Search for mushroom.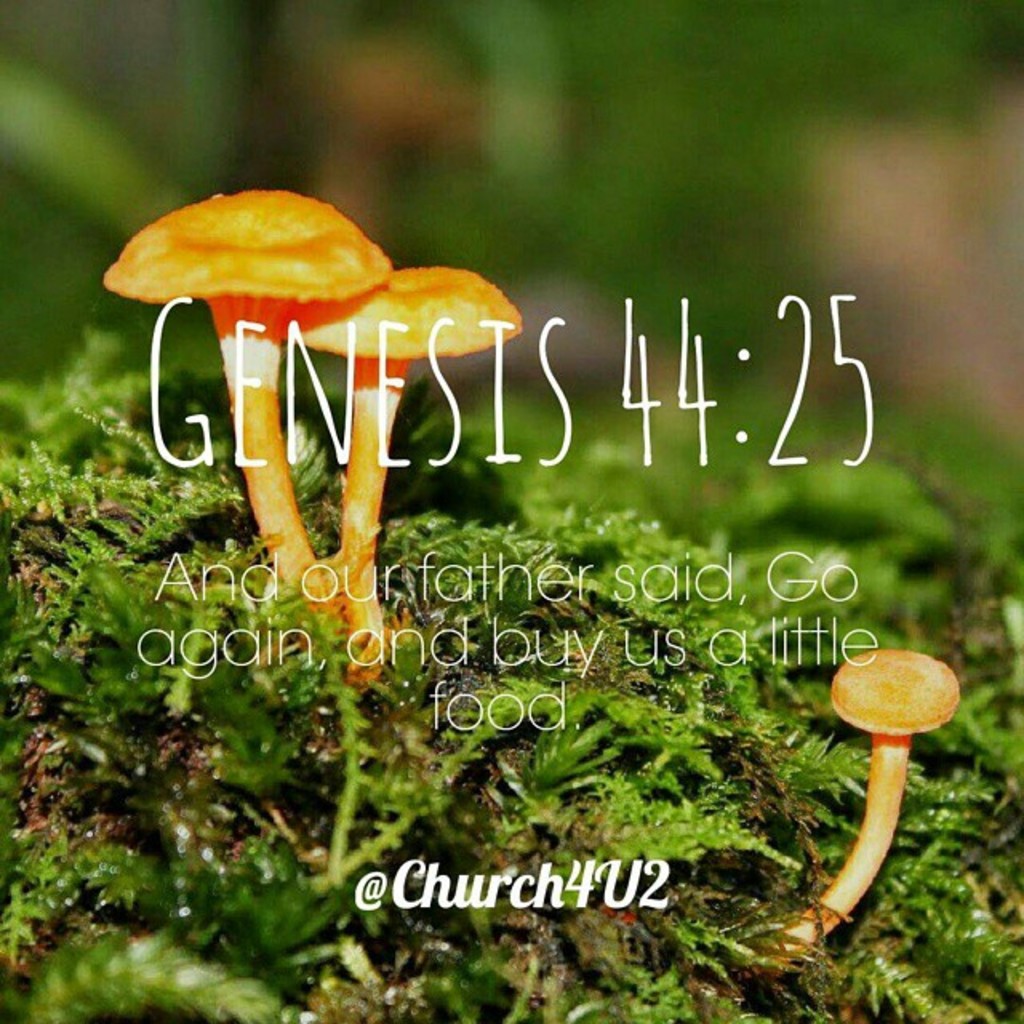
Found at Rect(819, 637, 979, 941).
